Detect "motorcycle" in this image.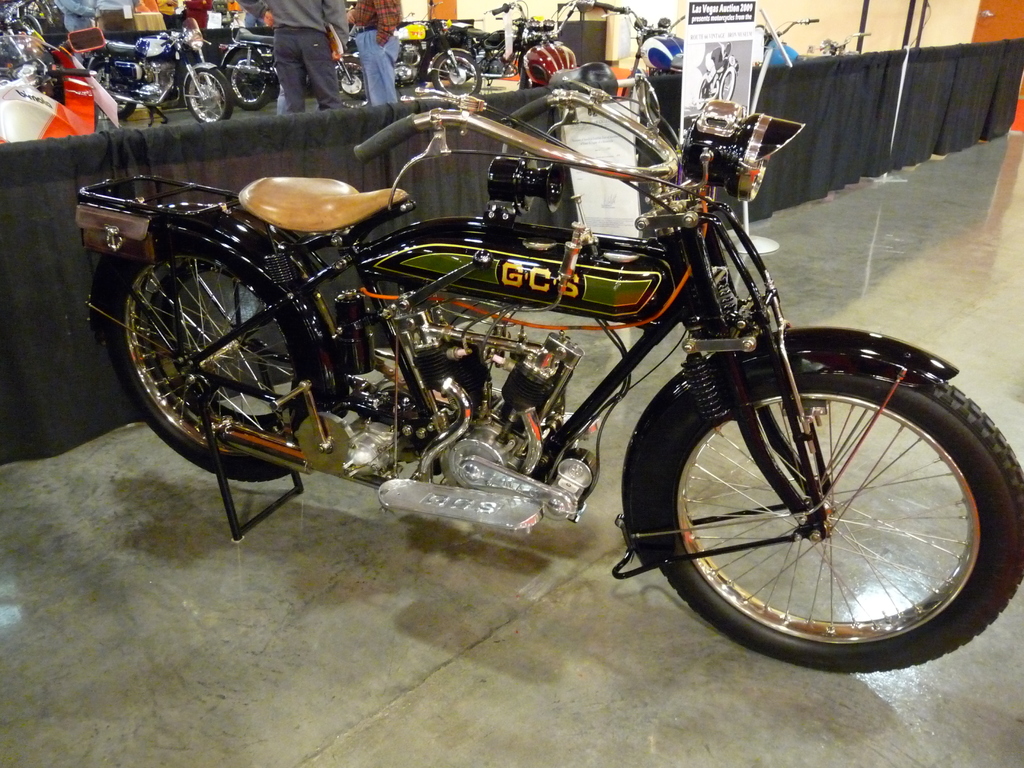
Detection: left=75, top=77, right=1023, bottom=674.
